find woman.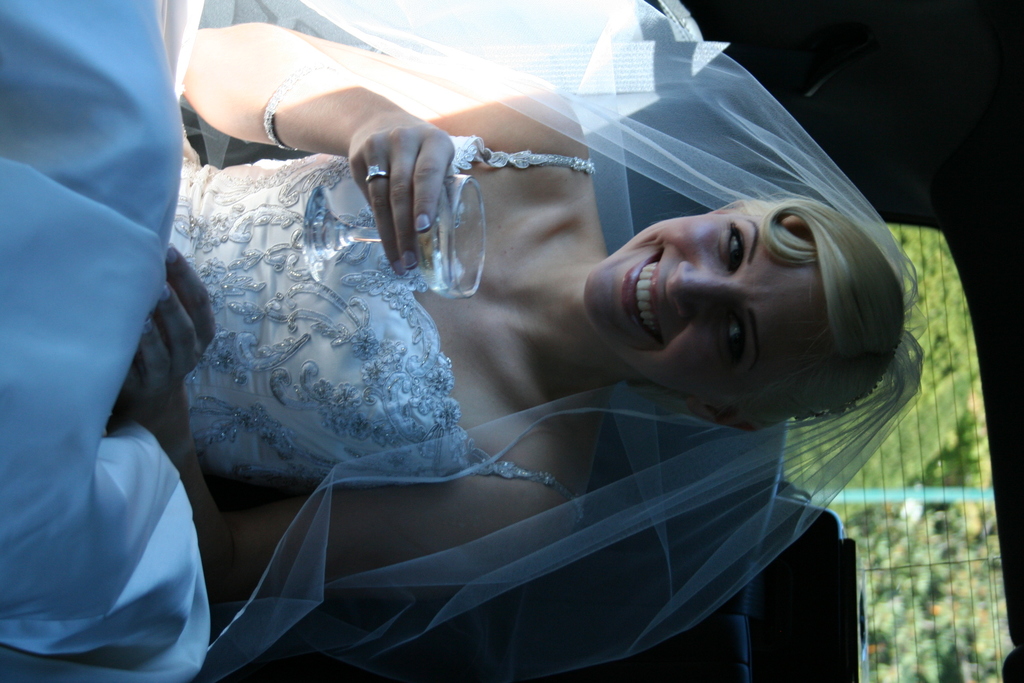
detection(92, 55, 1020, 641).
